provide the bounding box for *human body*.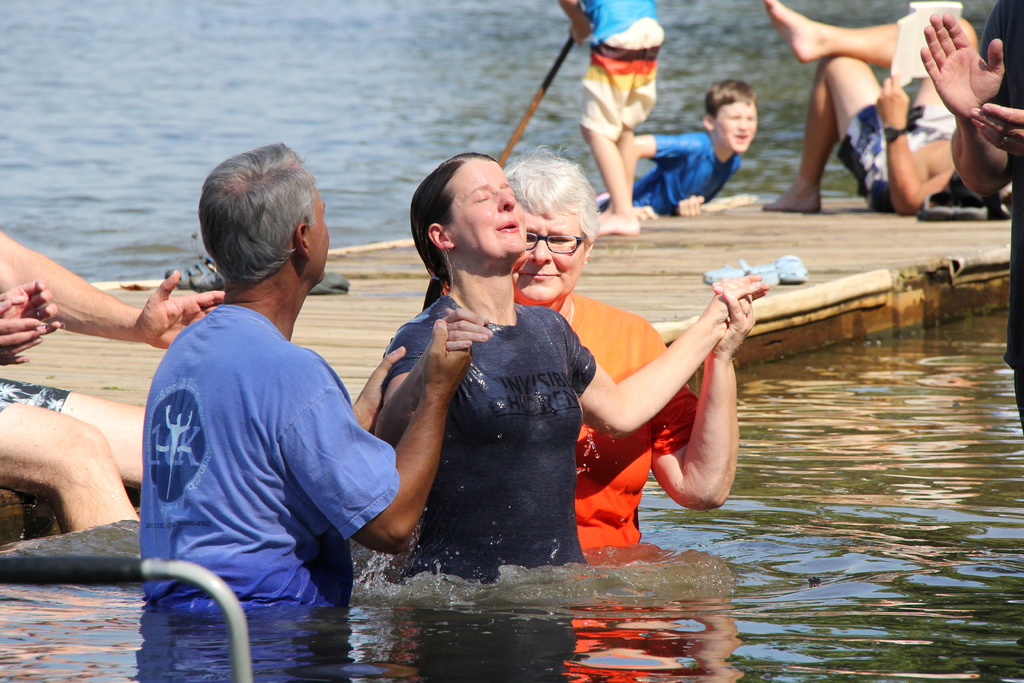
box(436, 273, 751, 559).
